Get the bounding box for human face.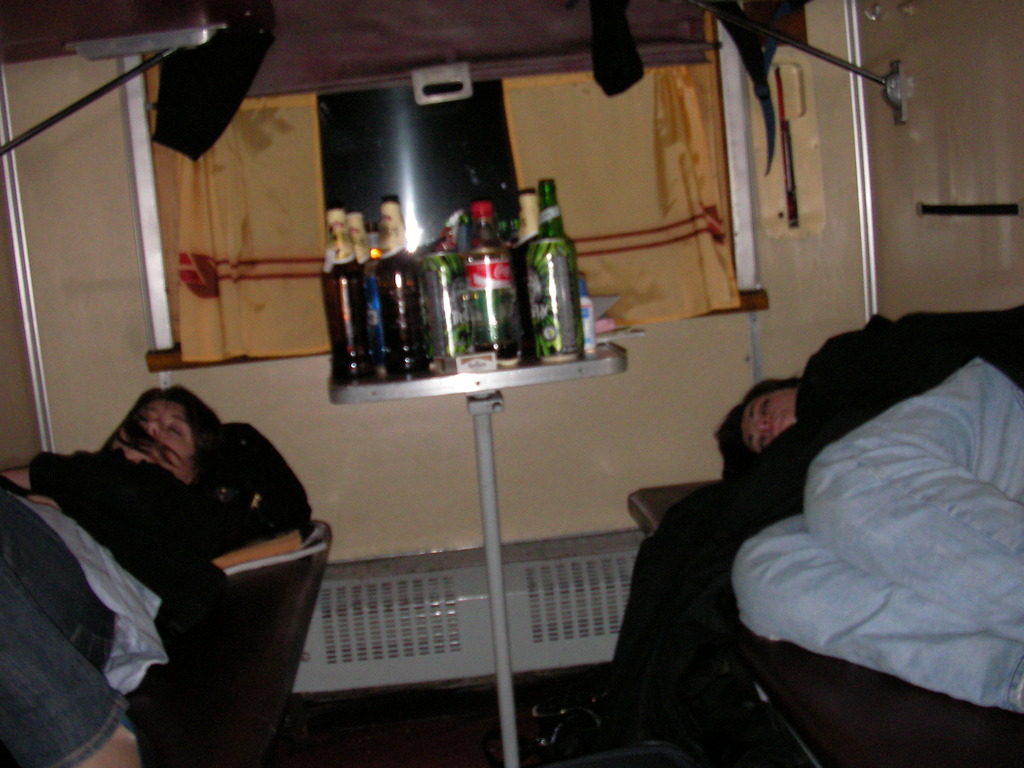
x1=739 y1=388 x2=797 y2=450.
